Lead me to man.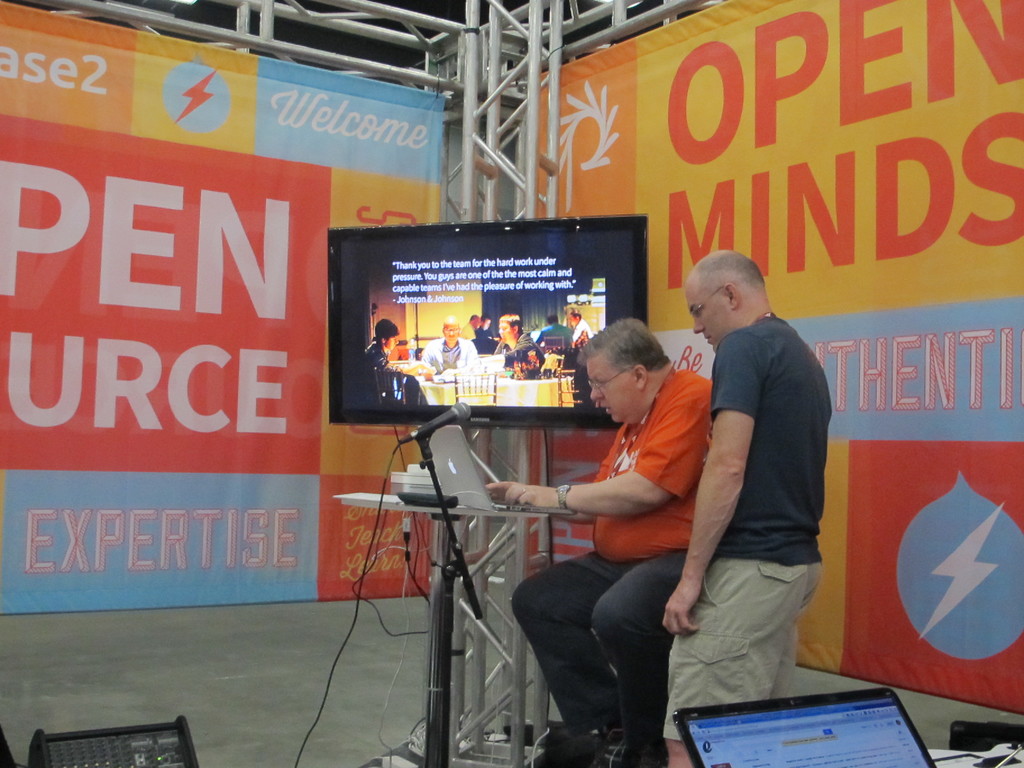
Lead to box=[639, 243, 831, 739].
